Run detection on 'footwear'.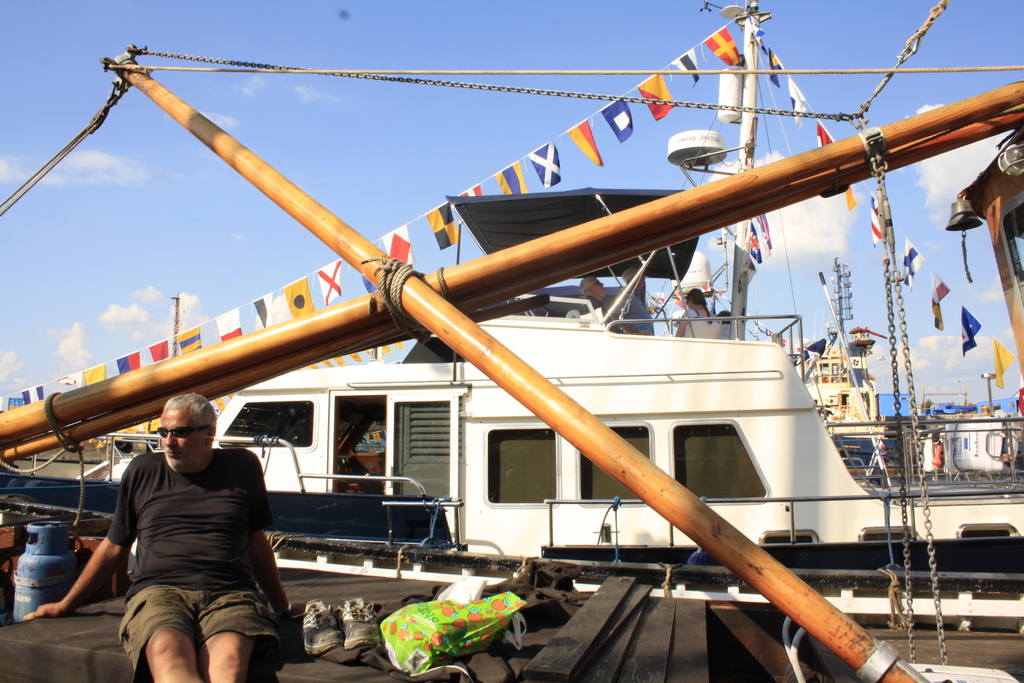
Result: <bbox>336, 601, 391, 656</bbox>.
